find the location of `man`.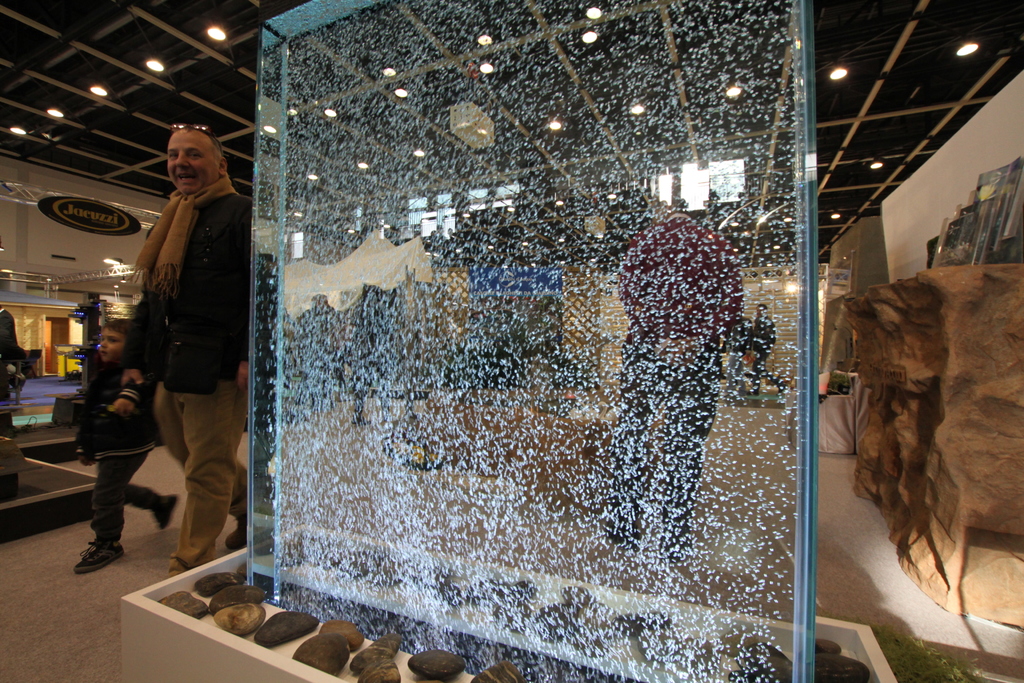
Location: BBox(119, 124, 258, 576).
